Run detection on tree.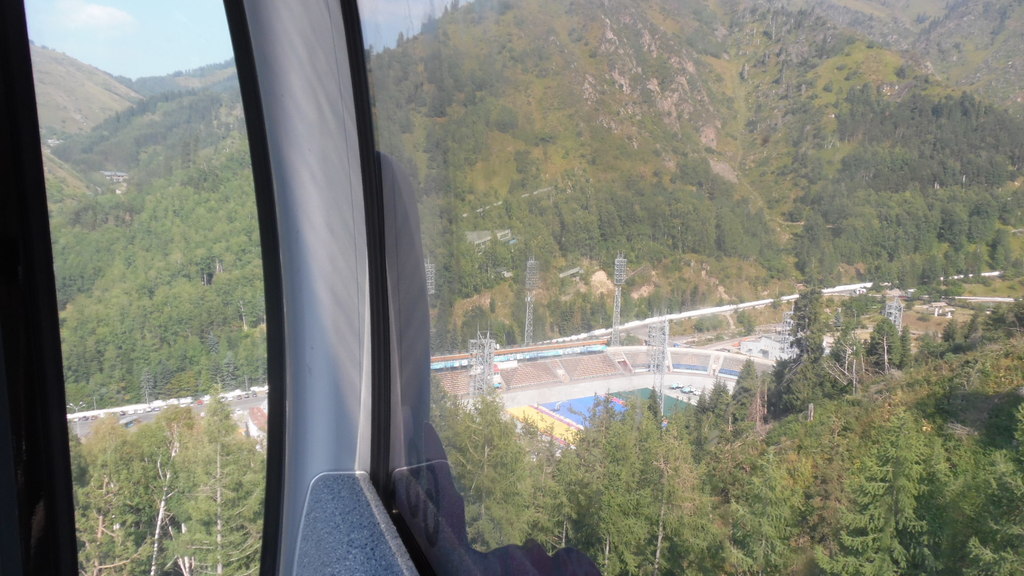
Result: [x1=792, y1=268, x2=842, y2=417].
